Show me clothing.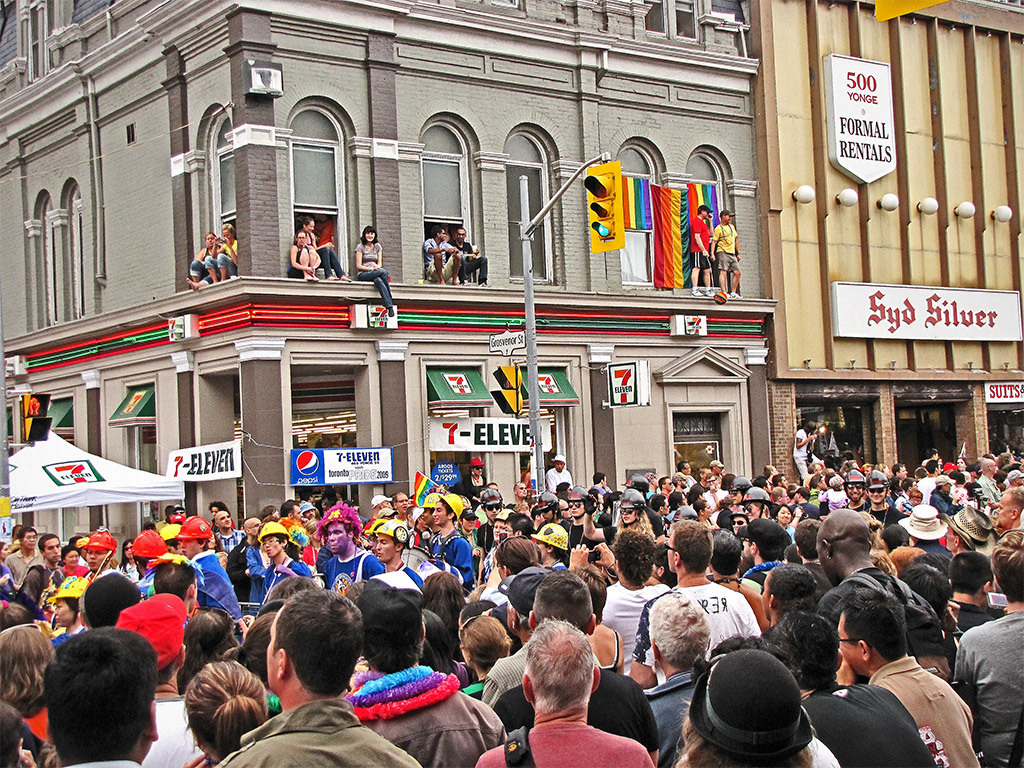
clothing is here: <box>138,566,155,601</box>.
